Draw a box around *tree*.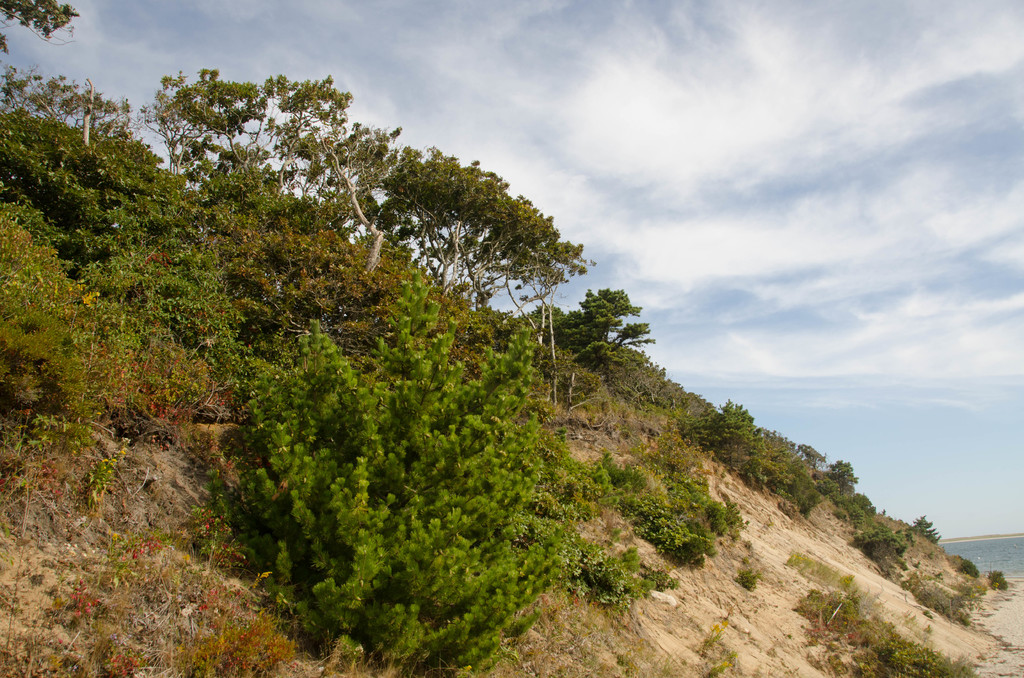
x1=829, y1=457, x2=858, y2=492.
